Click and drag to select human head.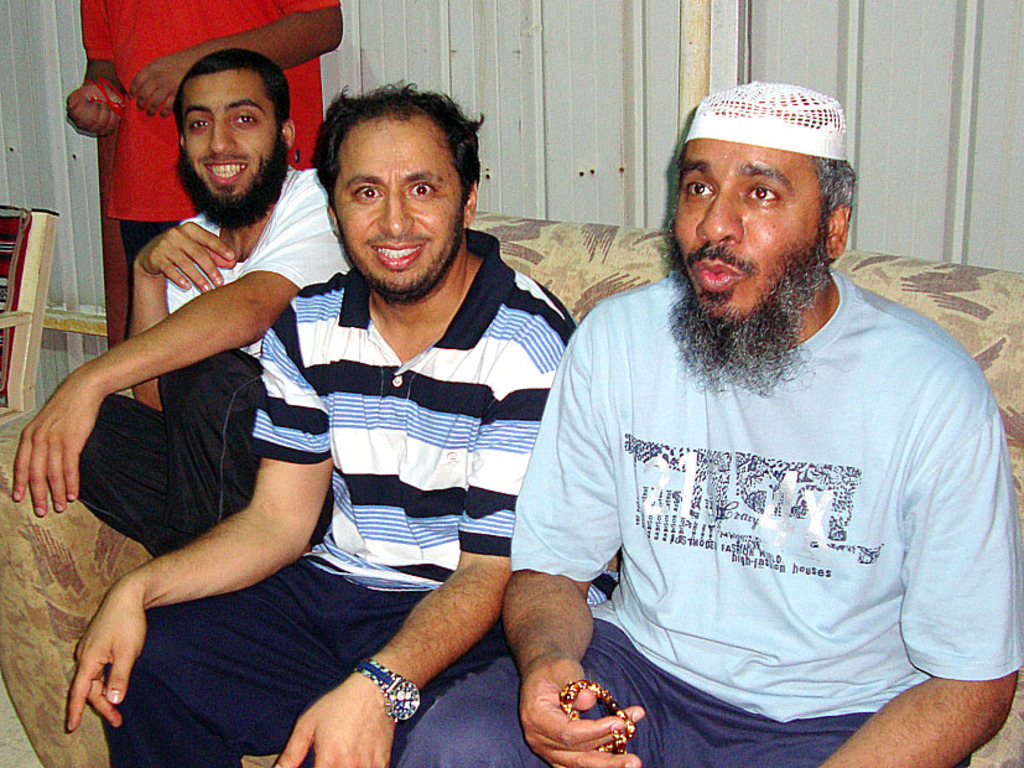
Selection: crop(313, 78, 479, 300).
